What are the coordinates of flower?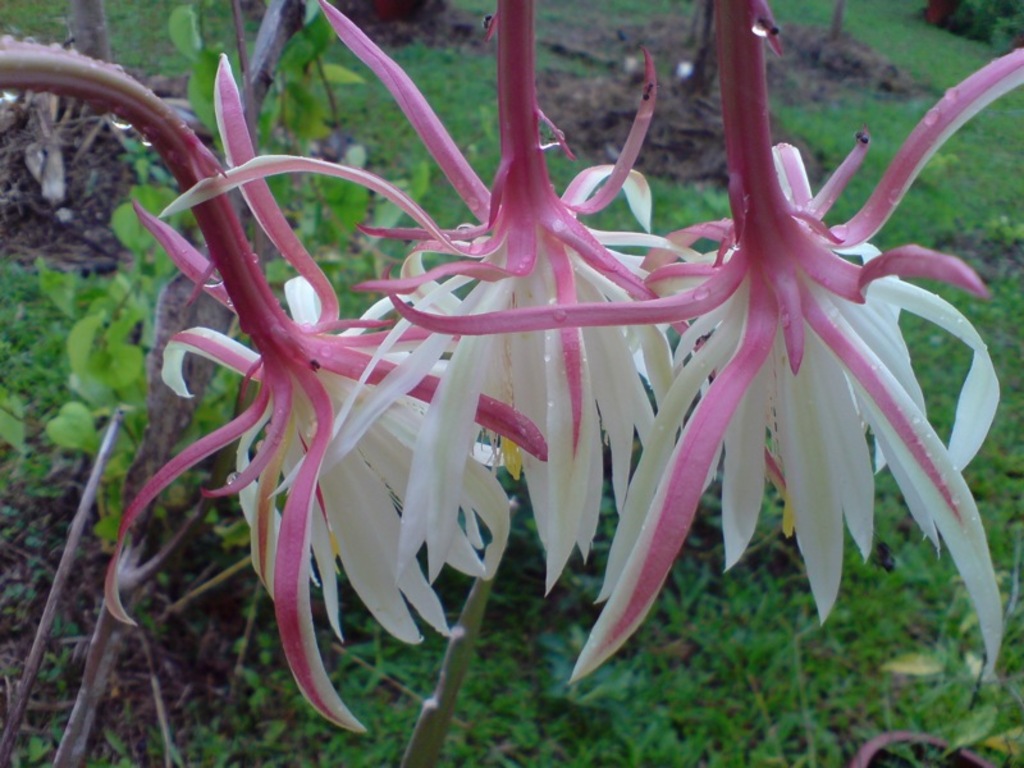
x1=383, y1=0, x2=1023, y2=676.
